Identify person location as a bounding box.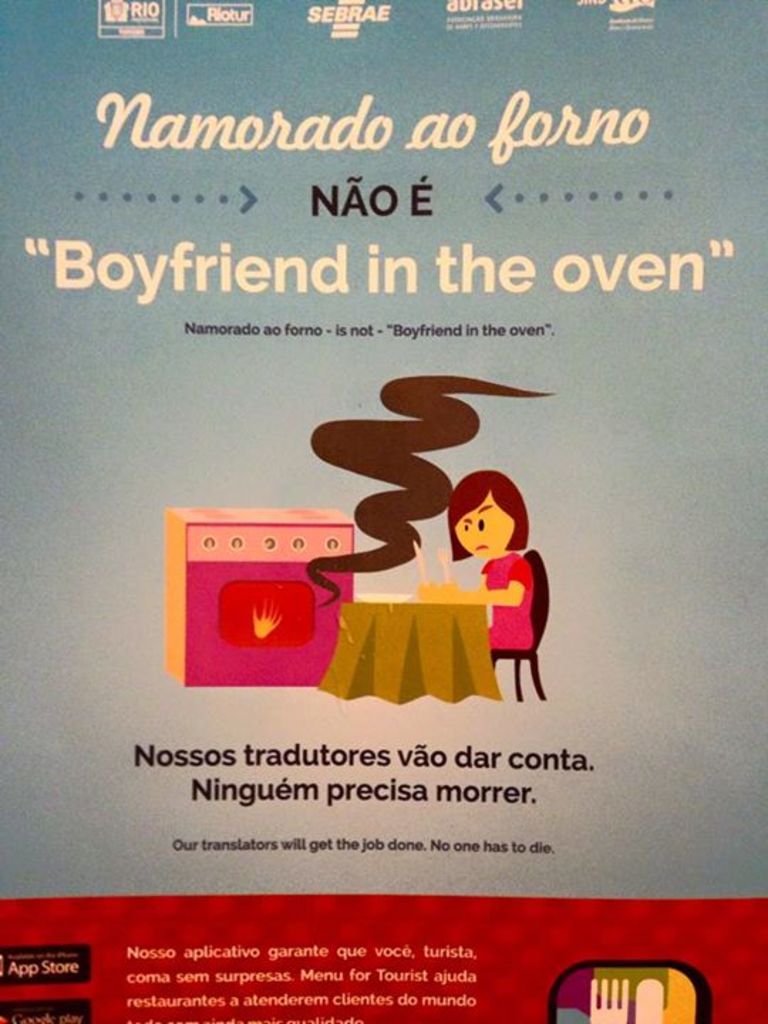
locate(444, 459, 550, 687).
